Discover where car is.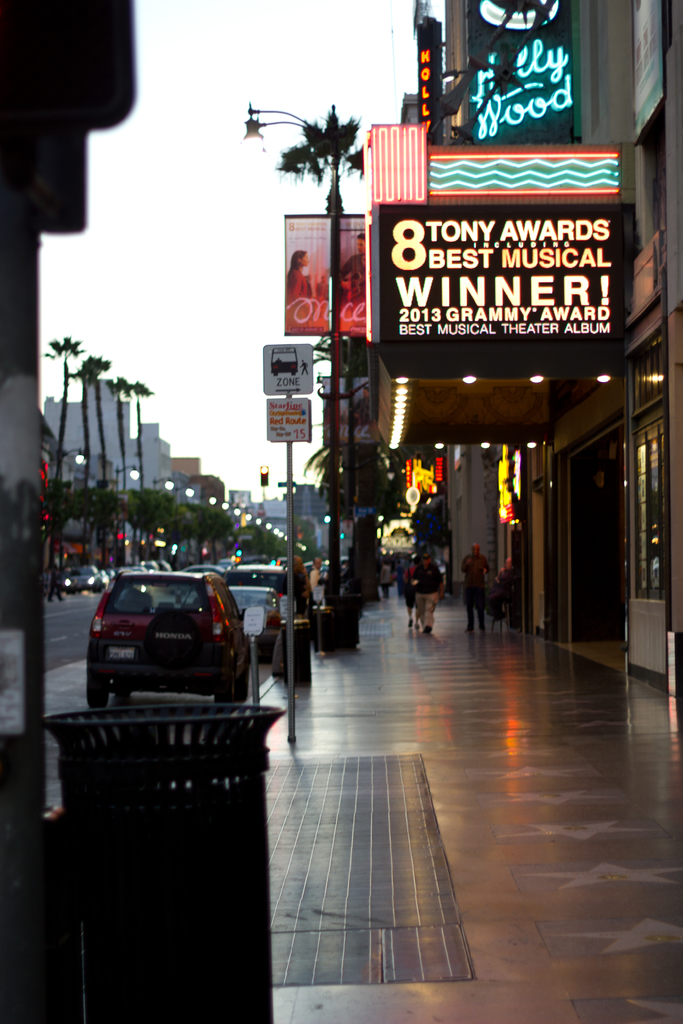
Discovered at 71/566/250/719.
